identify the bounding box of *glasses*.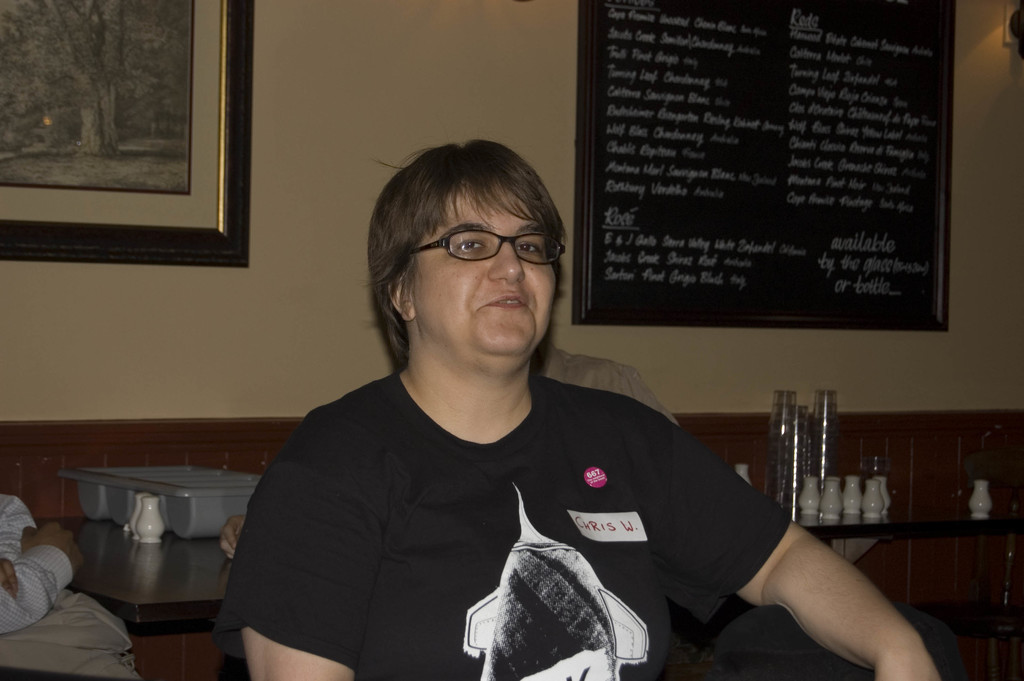
bbox=[405, 228, 564, 270].
